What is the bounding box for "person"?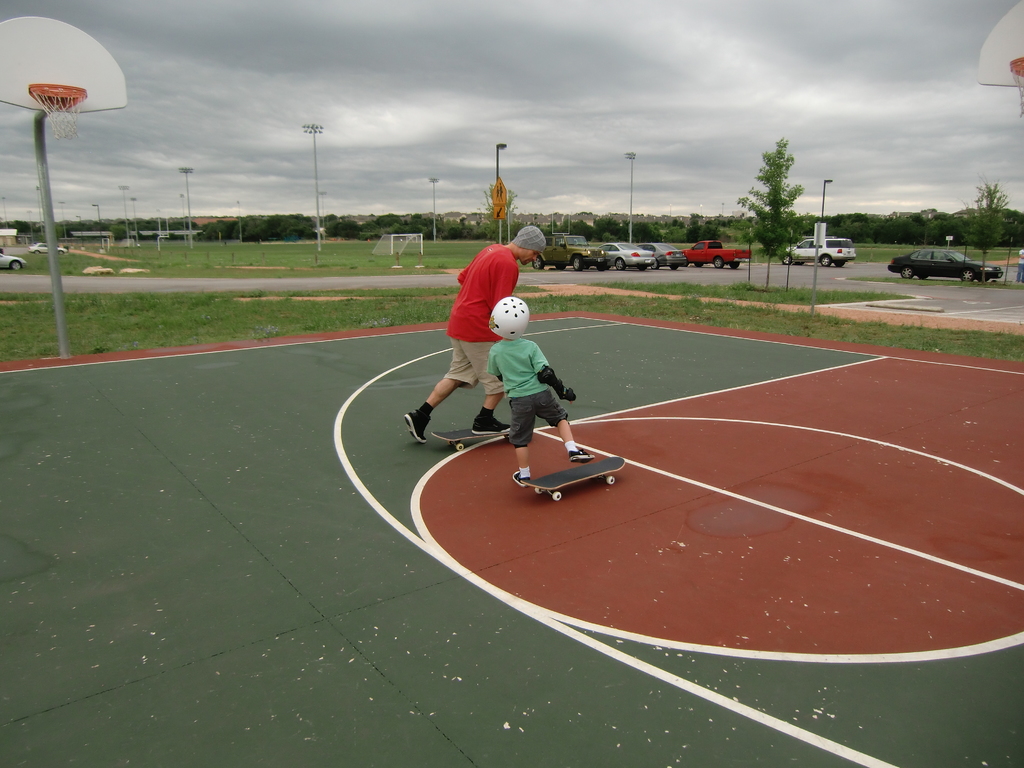
box=[485, 289, 601, 486].
